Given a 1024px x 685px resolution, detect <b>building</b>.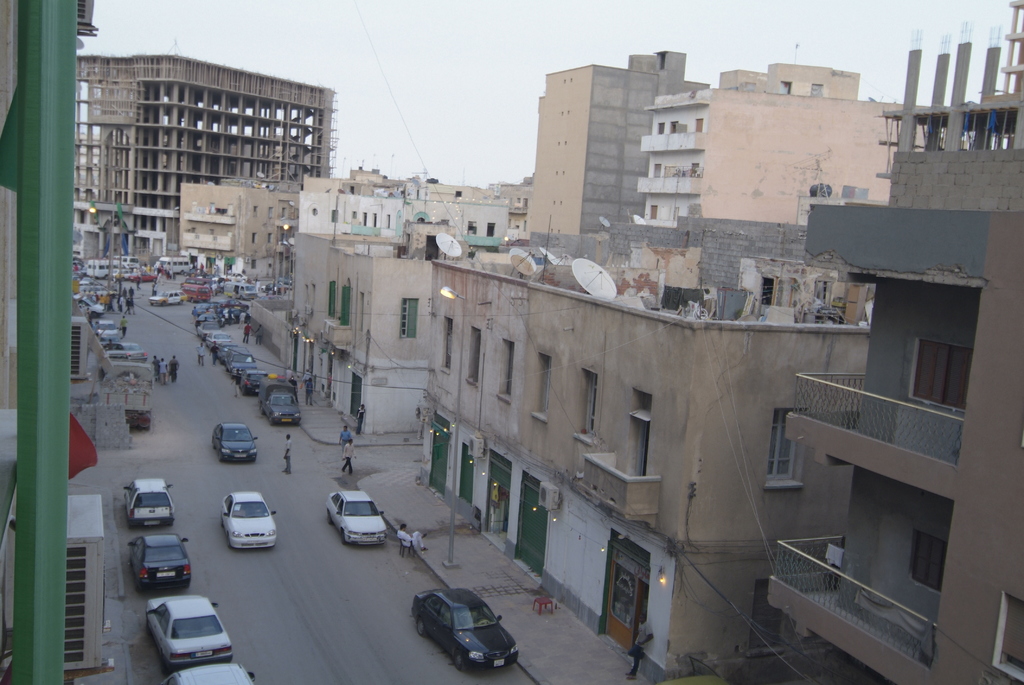
select_region(430, 51, 926, 681).
